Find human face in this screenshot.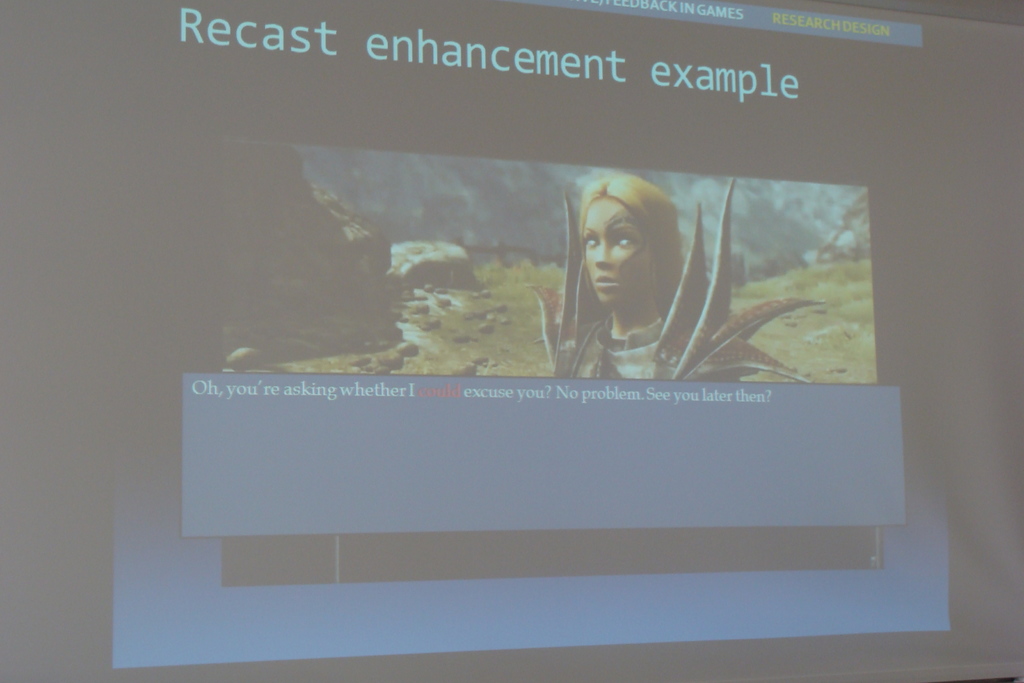
The bounding box for human face is left=586, top=194, right=652, bottom=305.
